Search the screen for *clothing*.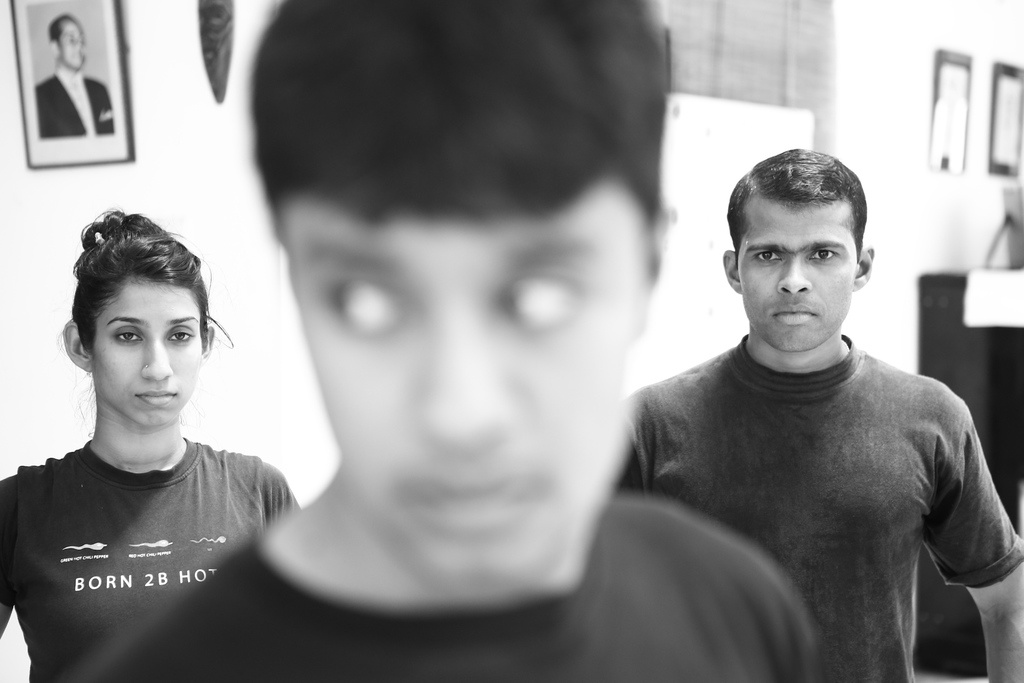
Found at {"x1": 36, "y1": 65, "x2": 114, "y2": 140}.
